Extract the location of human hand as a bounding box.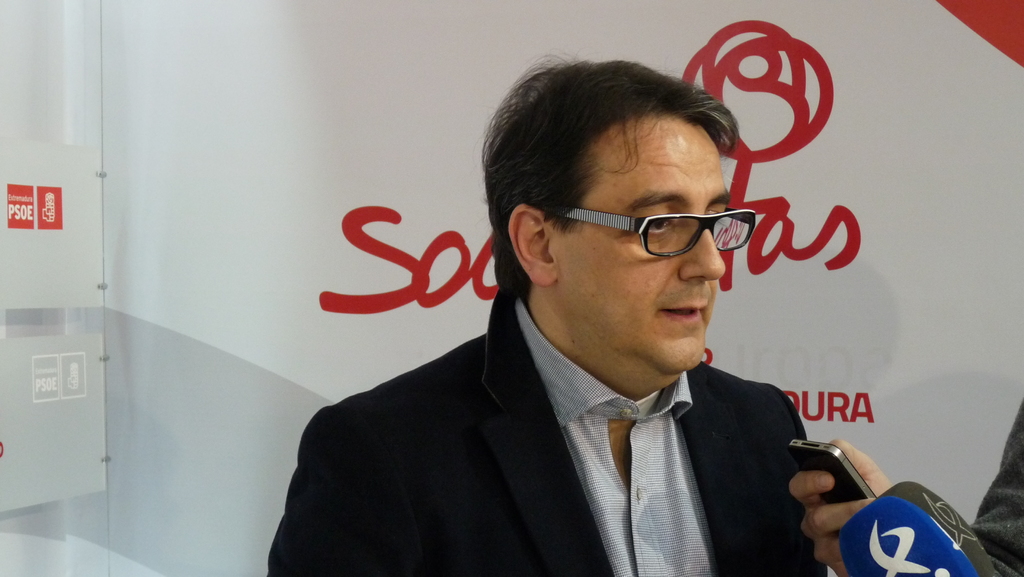
crop(786, 432, 893, 576).
